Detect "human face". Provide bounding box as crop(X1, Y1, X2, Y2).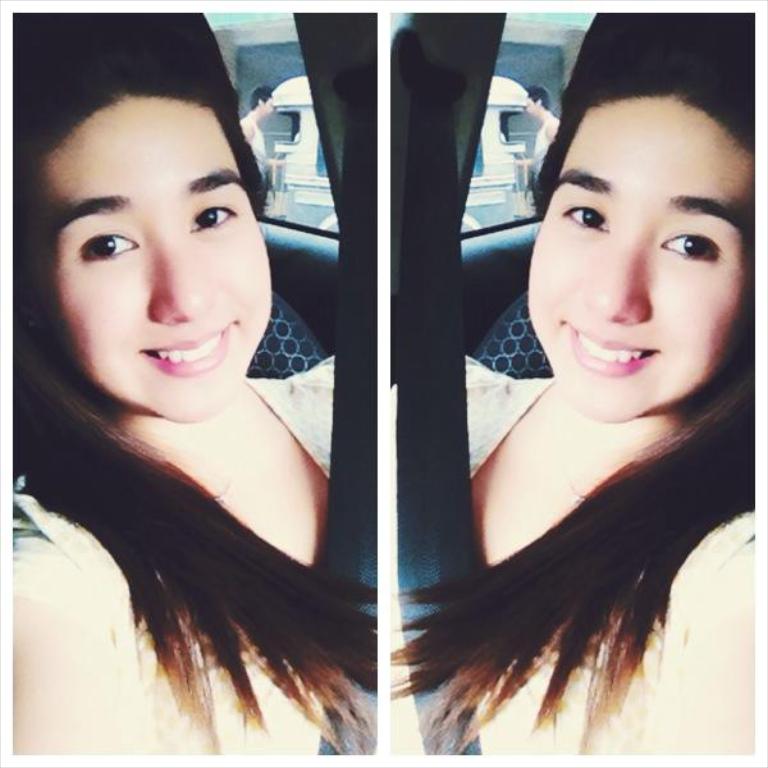
crop(27, 96, 274, 424).
